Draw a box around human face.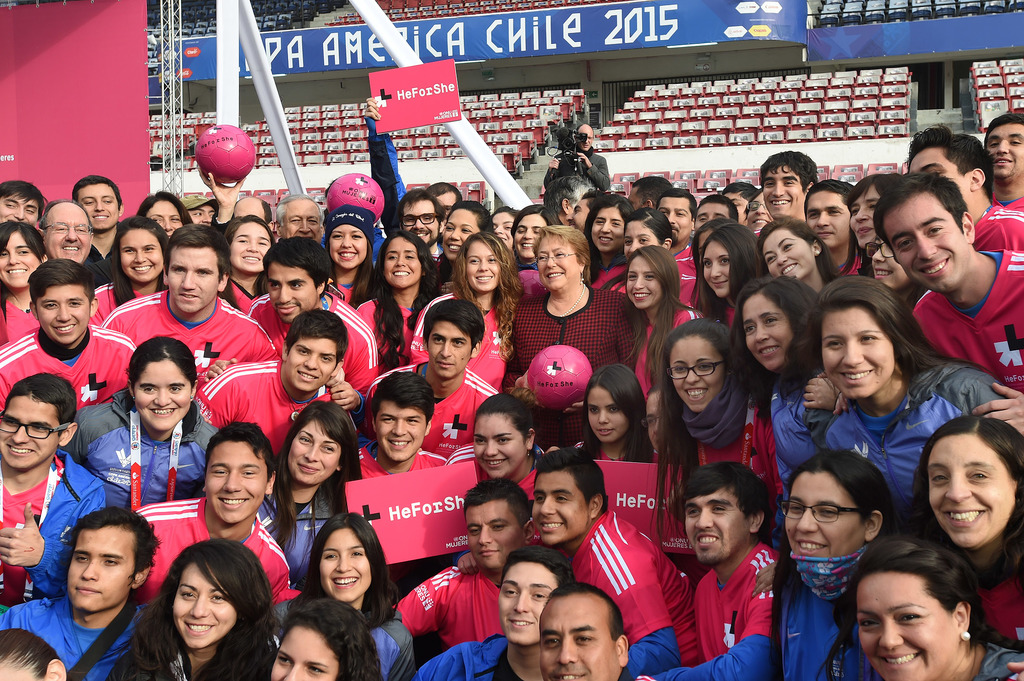
bbox=[627, 252, 664, 310].
